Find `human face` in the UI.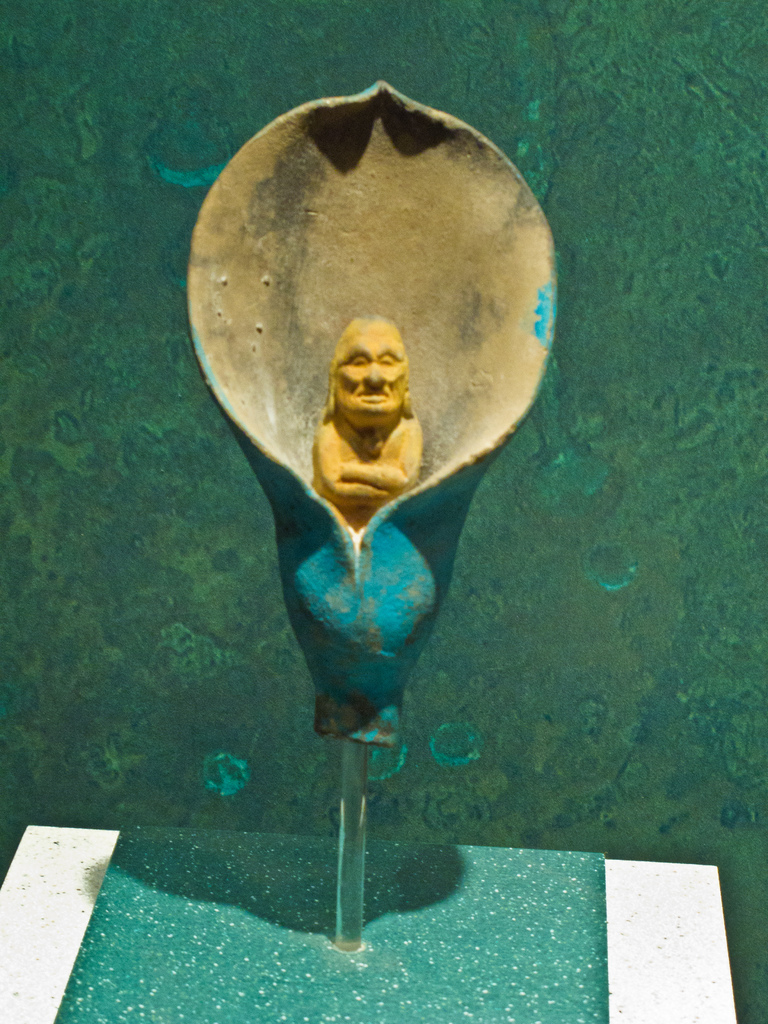
UI element at bbox(330, 328, 411, 422).
